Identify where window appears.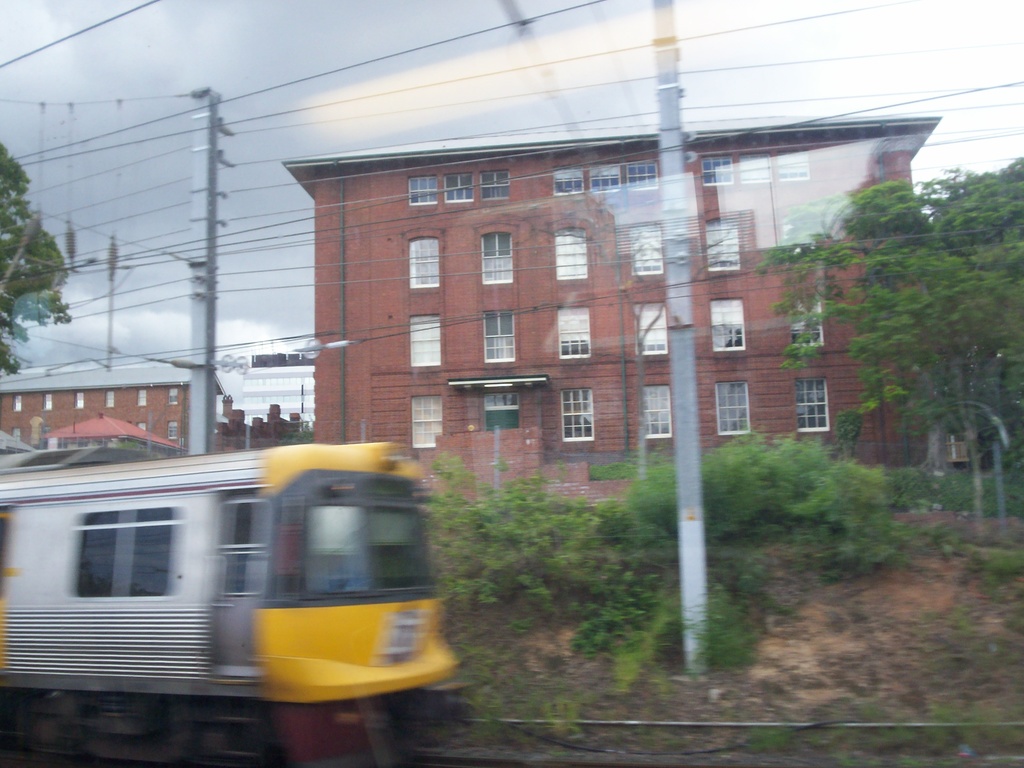
Appears at locate(167, 384, 177, 408).
